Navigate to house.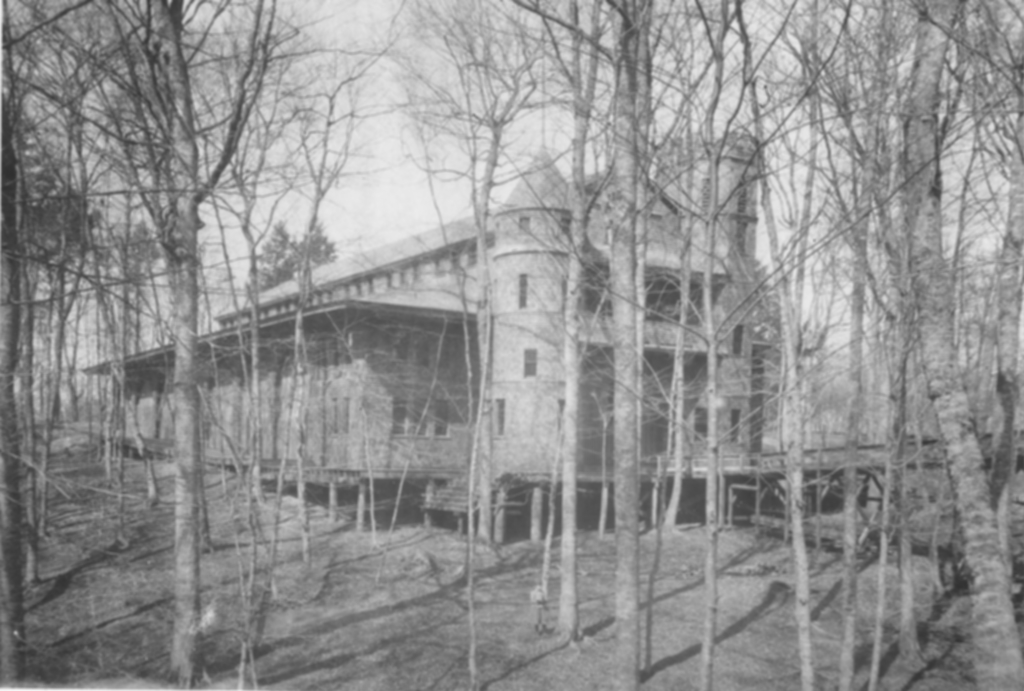
Navigation target: rect(0, 306, 109, 441).
